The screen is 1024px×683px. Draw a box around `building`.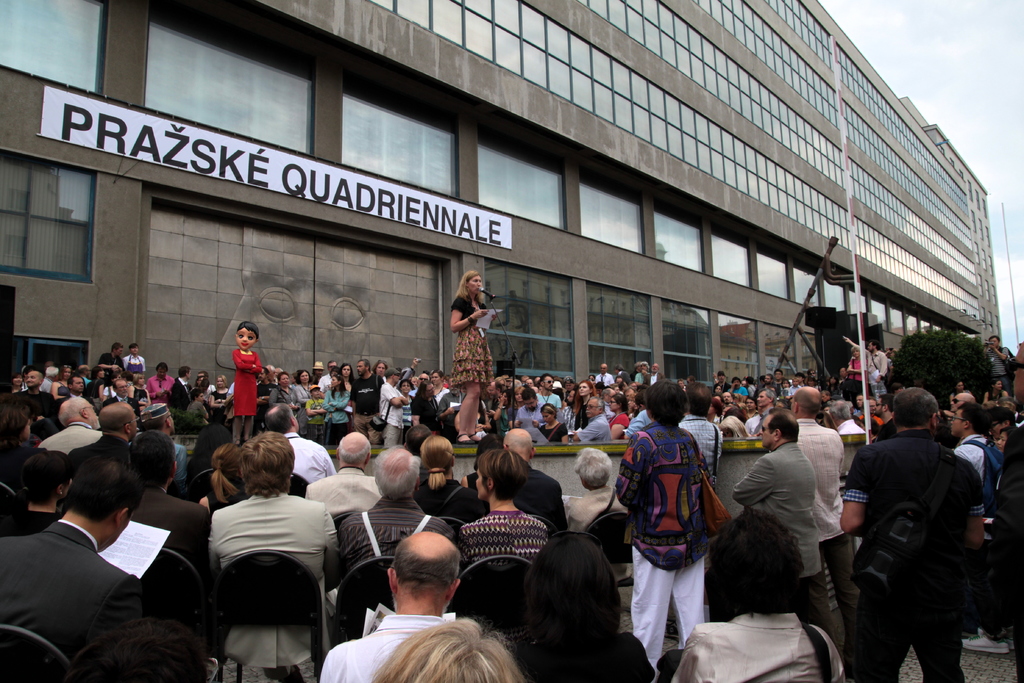
(0, 0, 1005, 384).
